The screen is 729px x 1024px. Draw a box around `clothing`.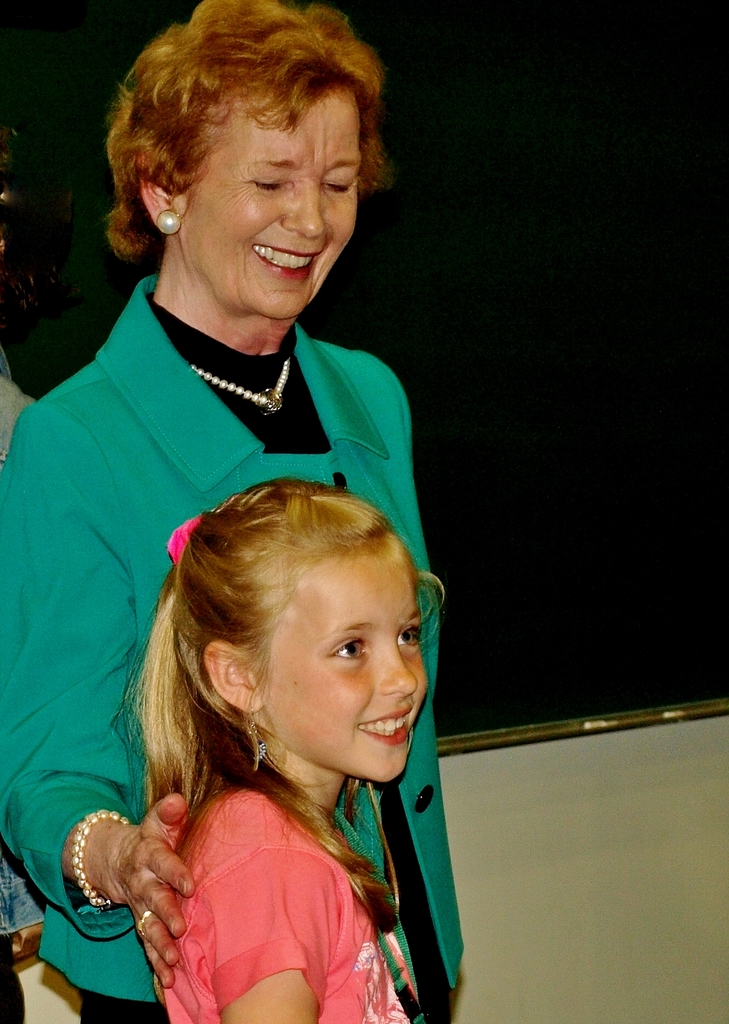
select_region(0, 385, 61, 1014).
